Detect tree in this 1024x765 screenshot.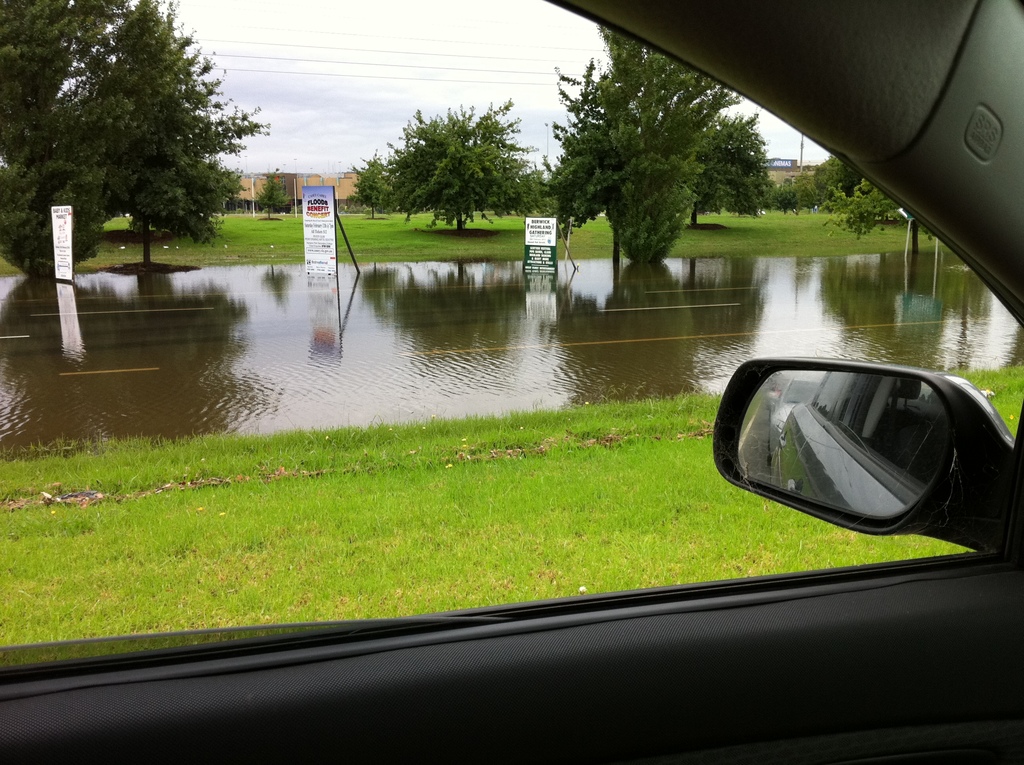
Detection: 808,180,902,239.
